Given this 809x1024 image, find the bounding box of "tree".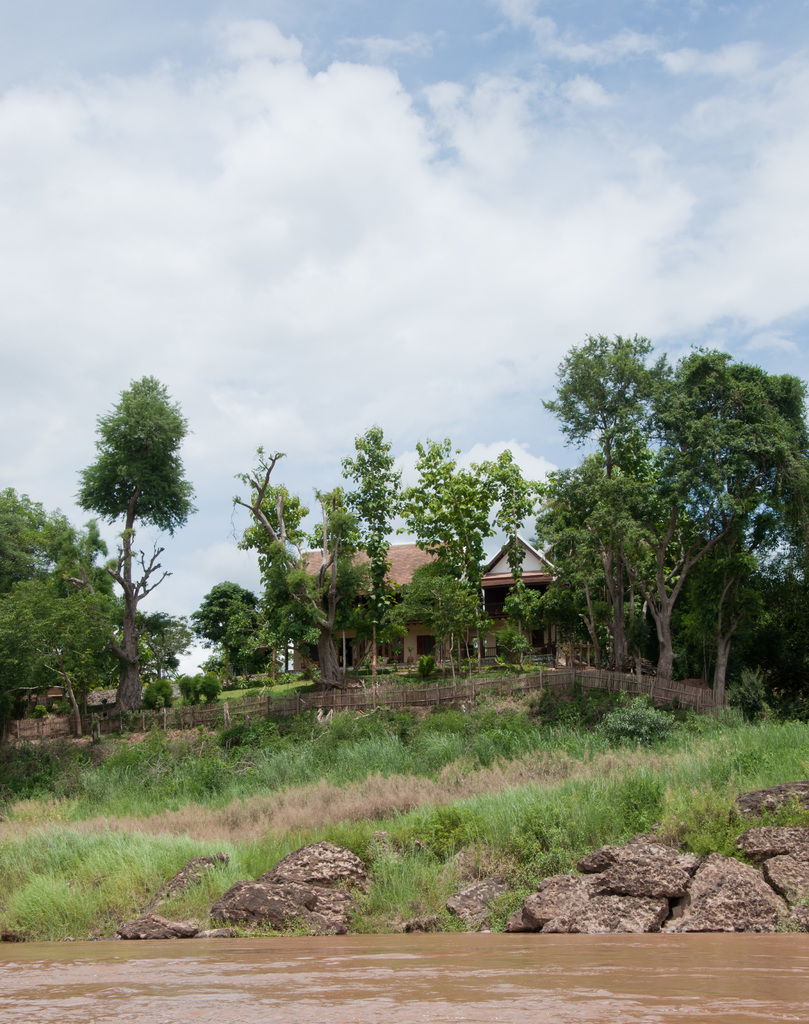
220:605:274:691.
